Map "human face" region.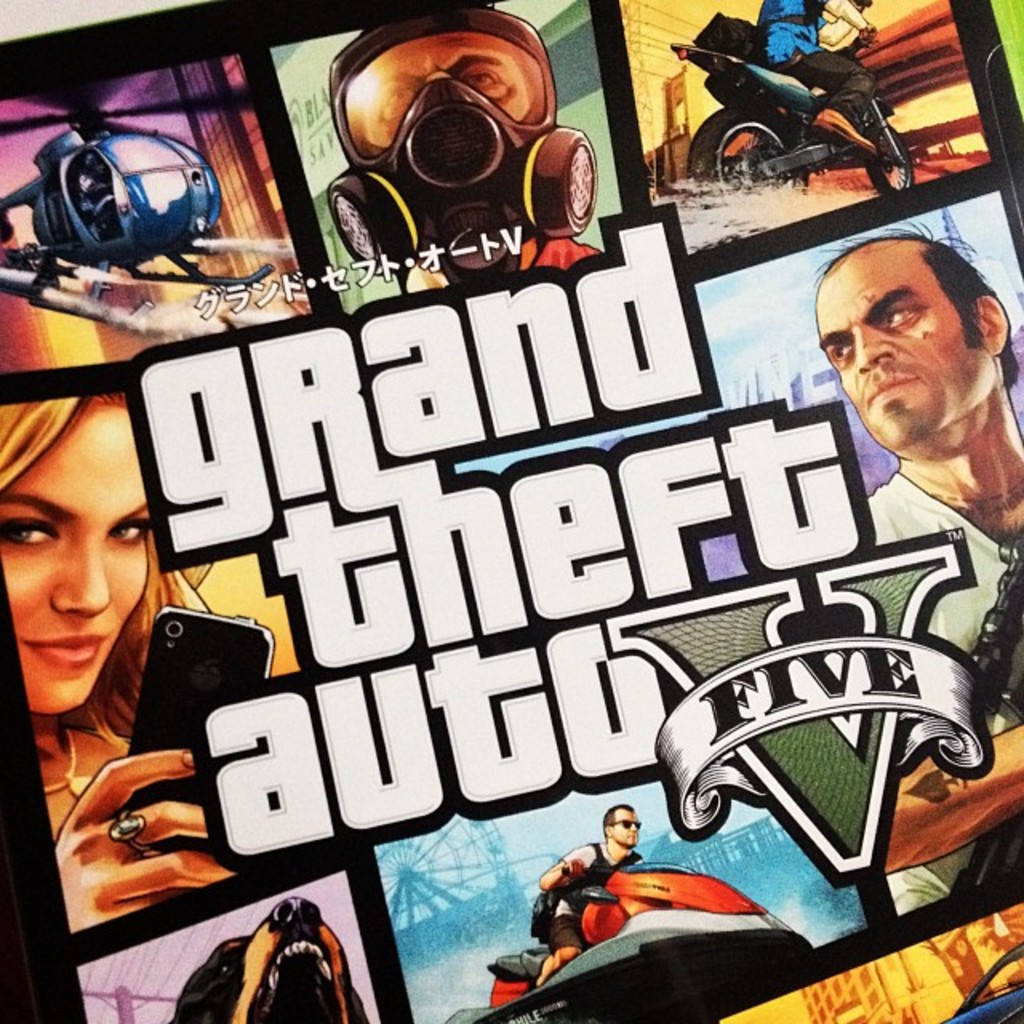
Mapped to 11:400:168:734.
